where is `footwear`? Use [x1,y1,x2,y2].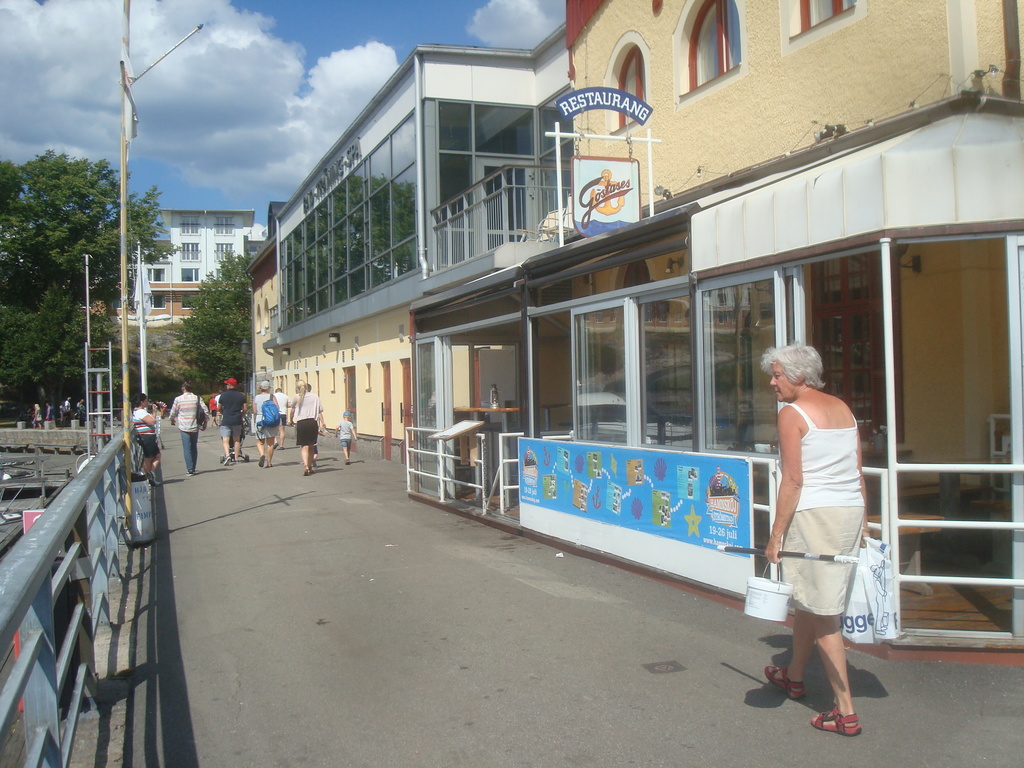
[342,456,349,463].
